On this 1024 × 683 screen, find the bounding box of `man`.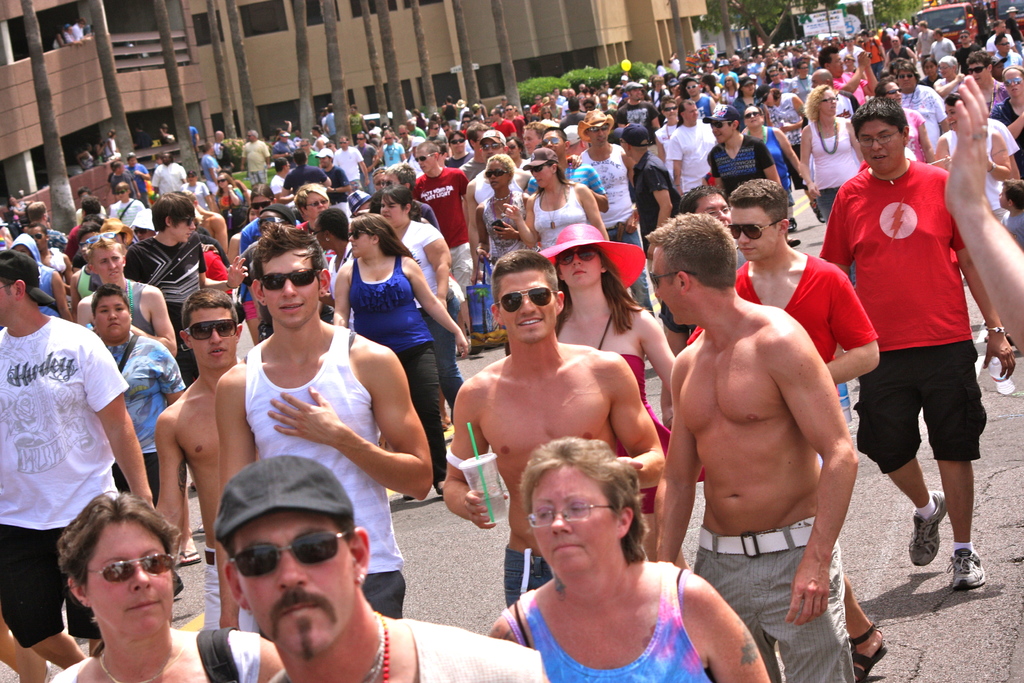
Bounding box: Rect(0, 247, 148, 676).
